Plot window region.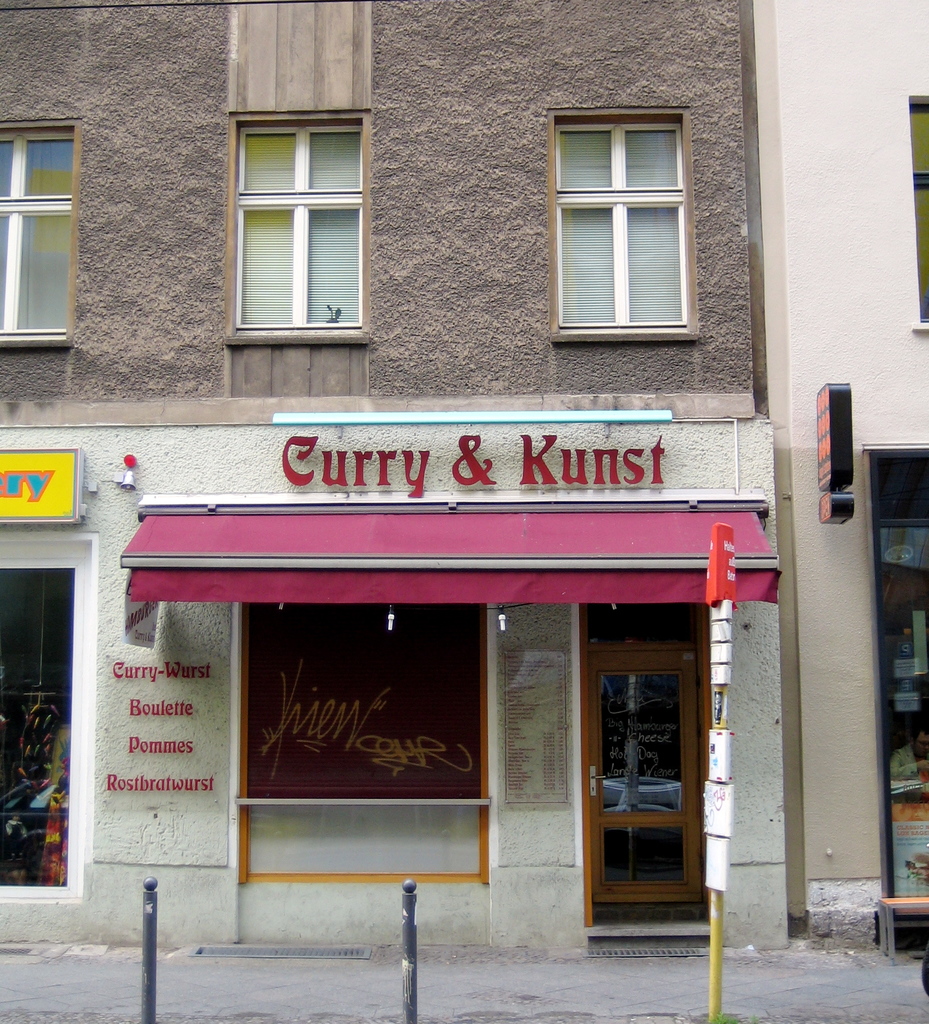
Plotted at BBox(539, 88, 701, 351).
